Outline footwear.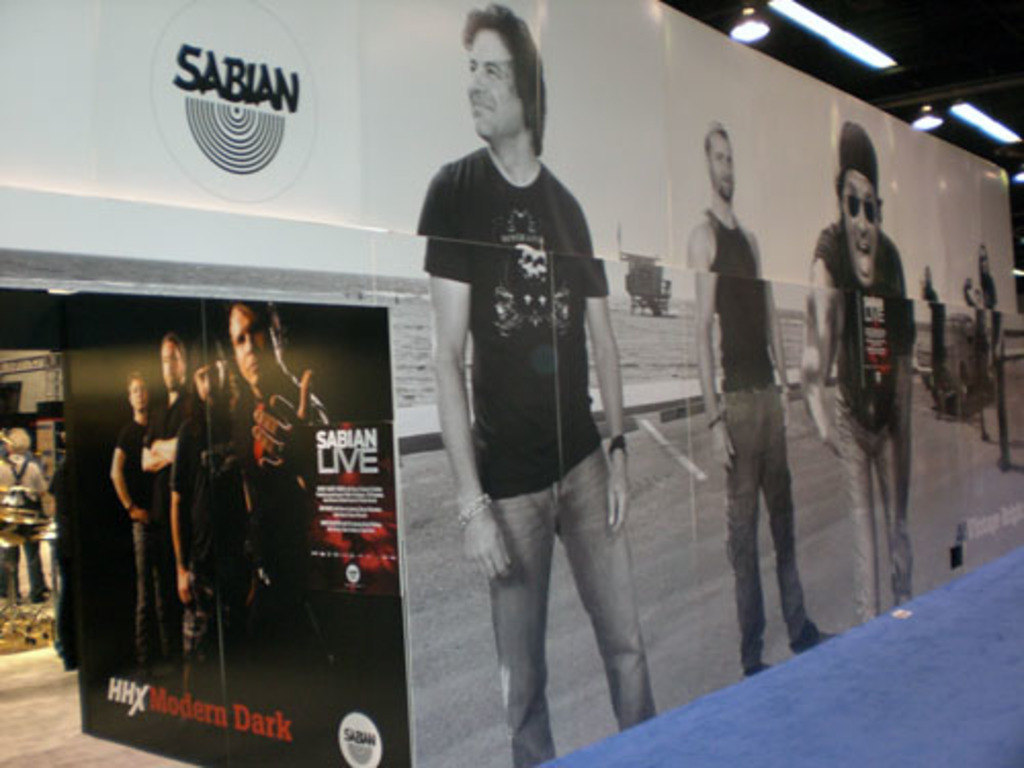
Outline: box(739, 655, 770, 674).
